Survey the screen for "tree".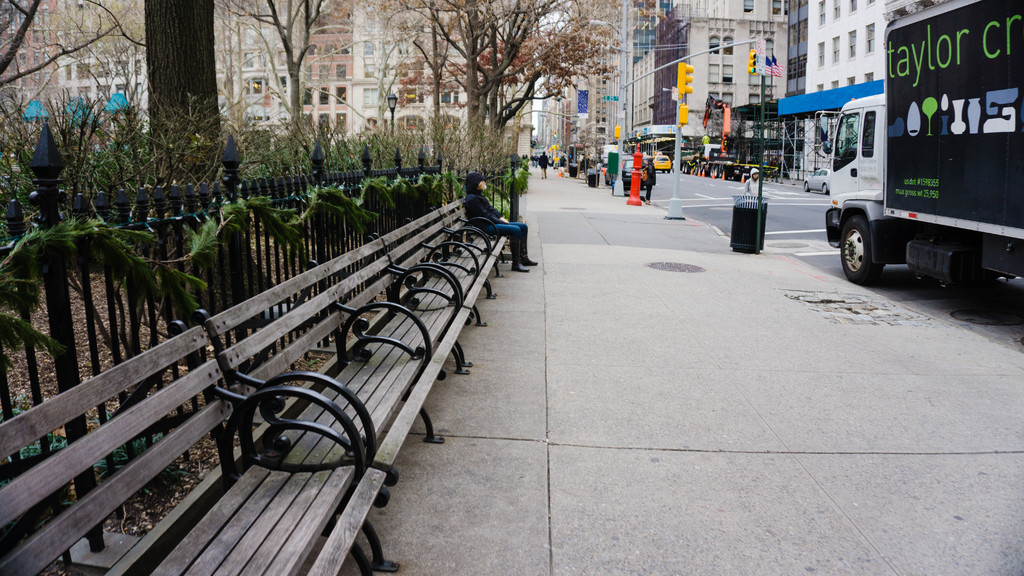
Survey found: {"x1": 337, "y1": 0, "x2": 414, "y2": 135}.
